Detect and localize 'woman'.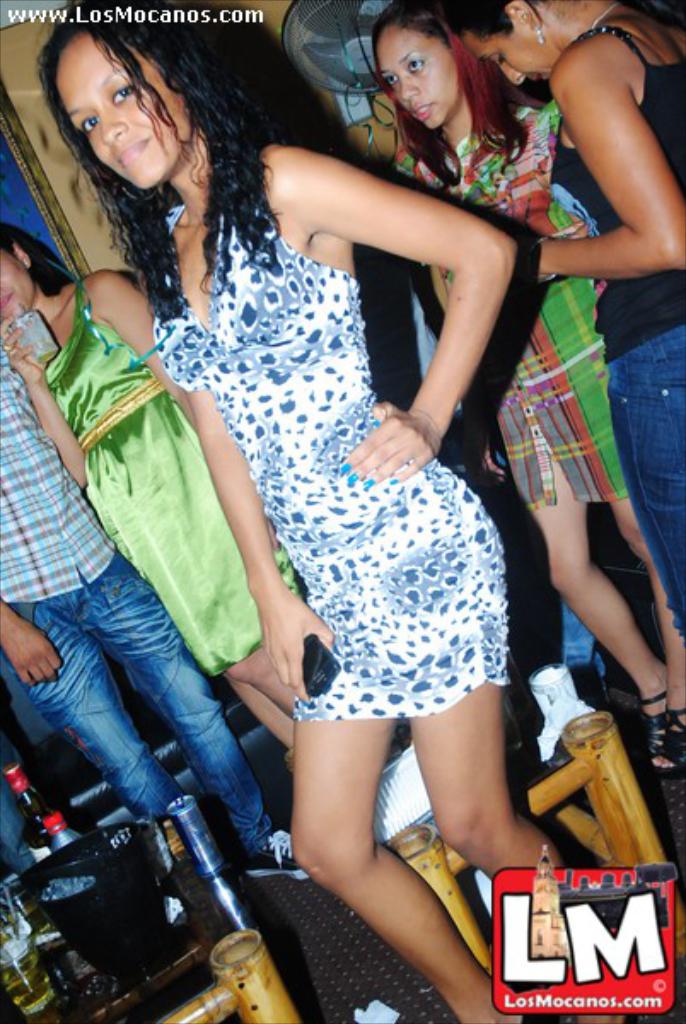
Localized at x1=0 y1=222 x2=309 y2=751.
